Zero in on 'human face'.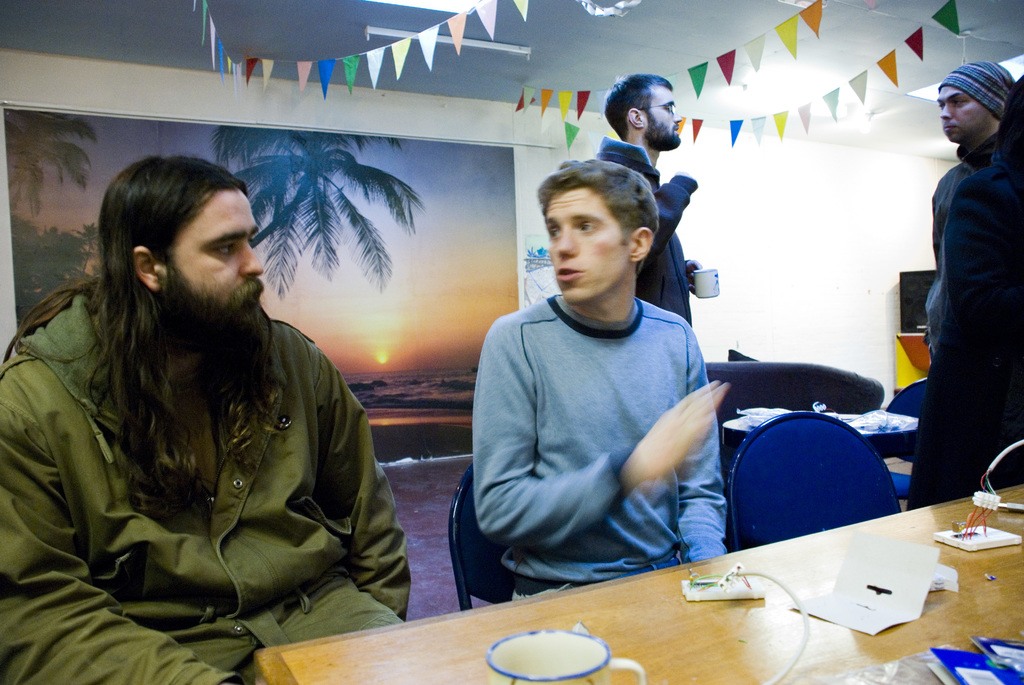
Zeroed in: rect(937, 86, 989, 144).
